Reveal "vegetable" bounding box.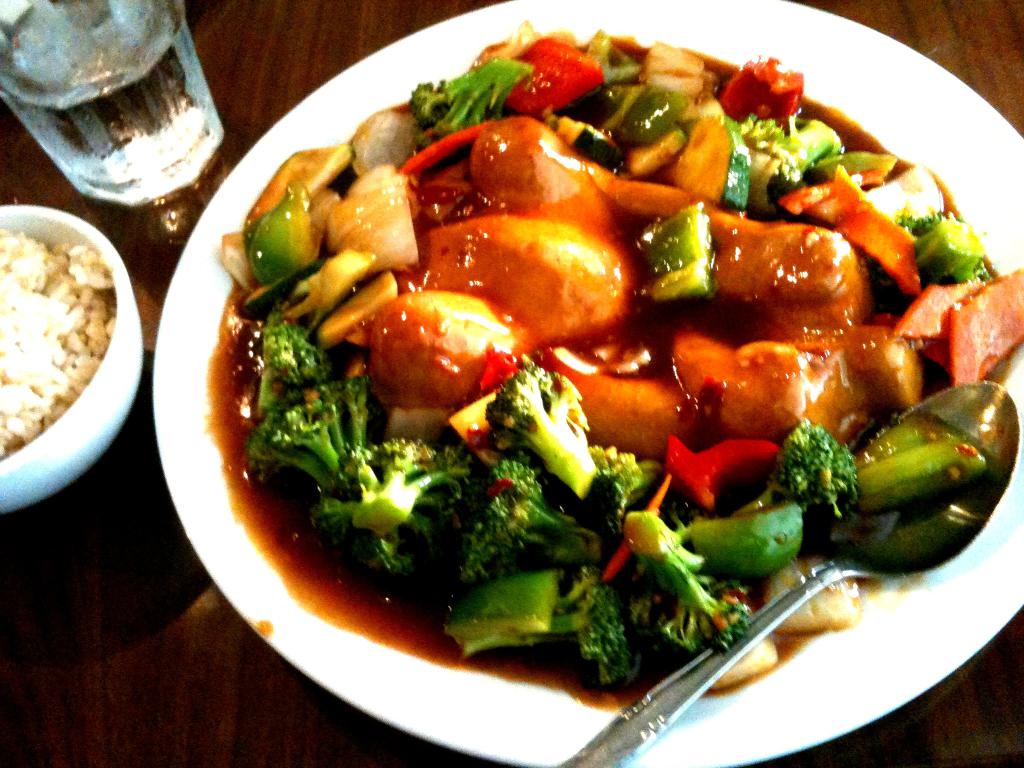
Revealed: (left=717, top=118, right=836, bottom=228).
